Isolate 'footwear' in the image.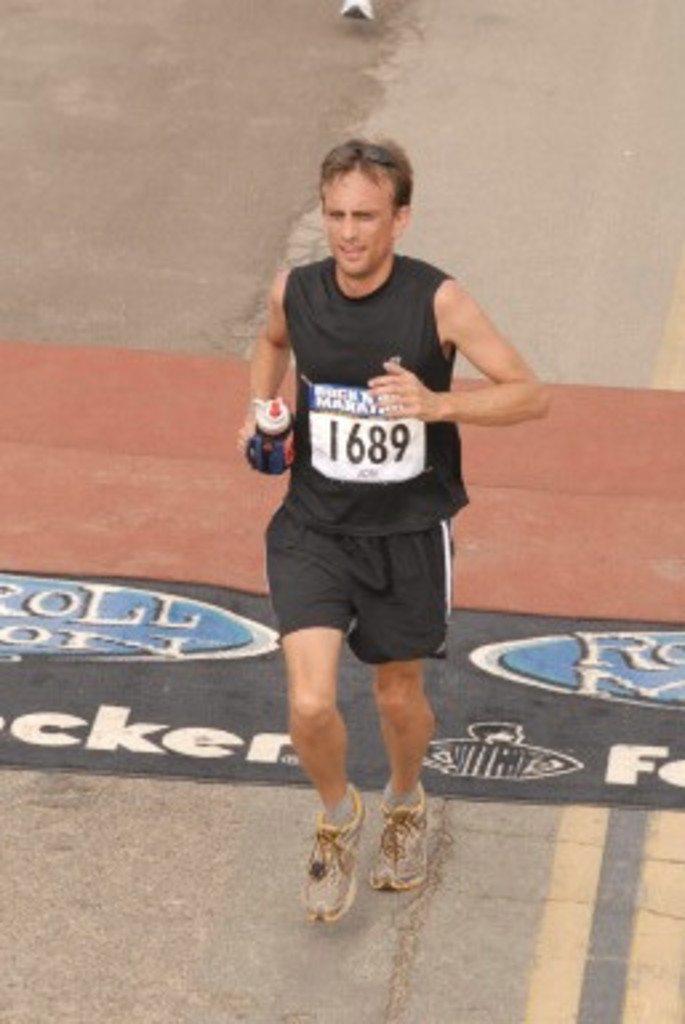
Isolated region: <region>293, 779, 434, 920</region>.
